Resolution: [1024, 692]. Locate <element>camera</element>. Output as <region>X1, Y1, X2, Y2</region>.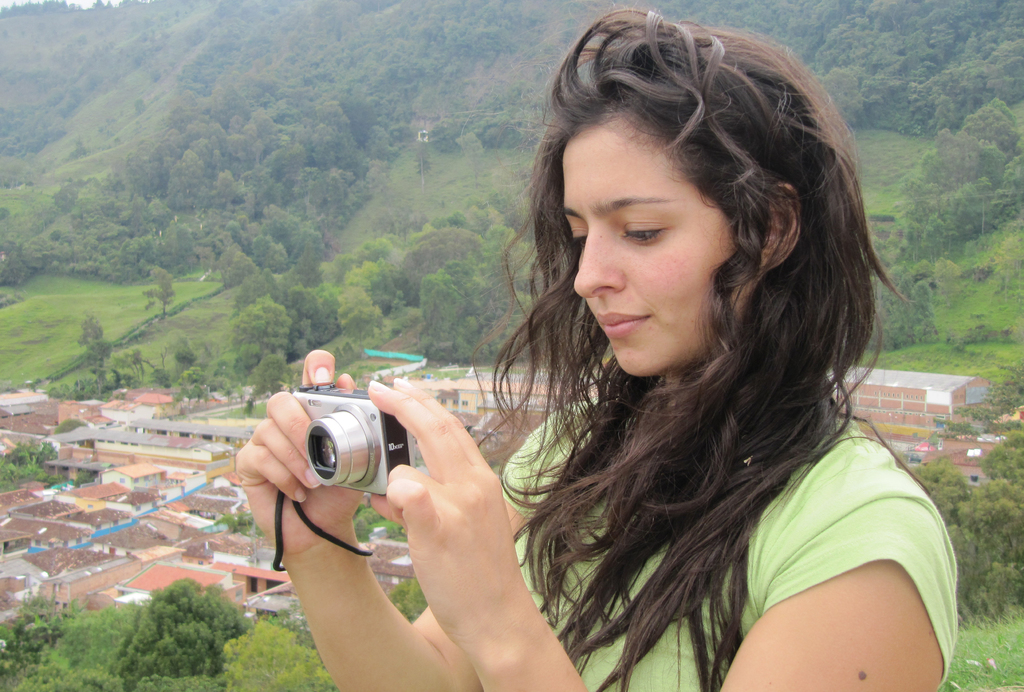
<region>268, 374, 429, 514</region>.
